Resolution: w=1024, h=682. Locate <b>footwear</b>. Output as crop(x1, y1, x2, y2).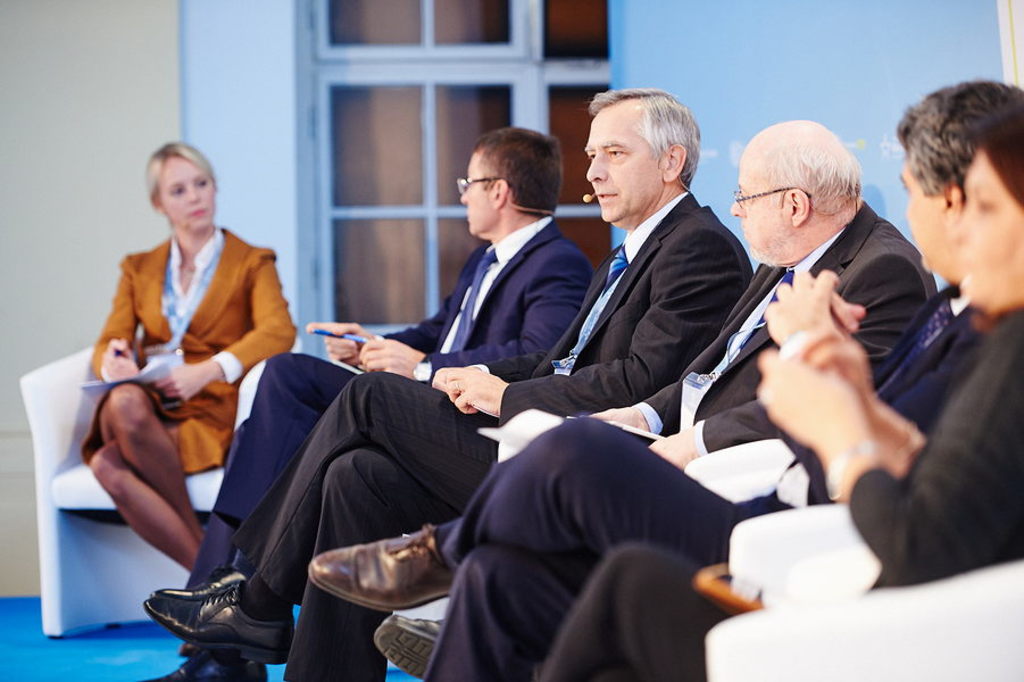
crop(158, 571, 239, 600).
